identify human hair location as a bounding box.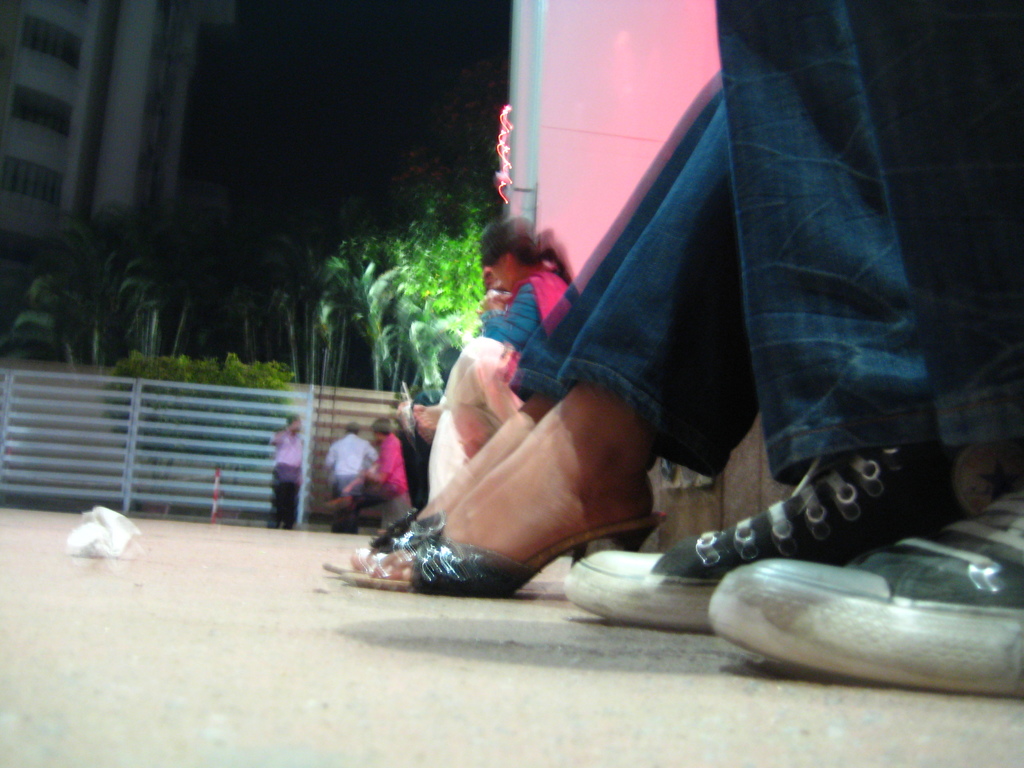
{"x1": 346, "y1": 419, "x2": 360, "y2": 435}.
